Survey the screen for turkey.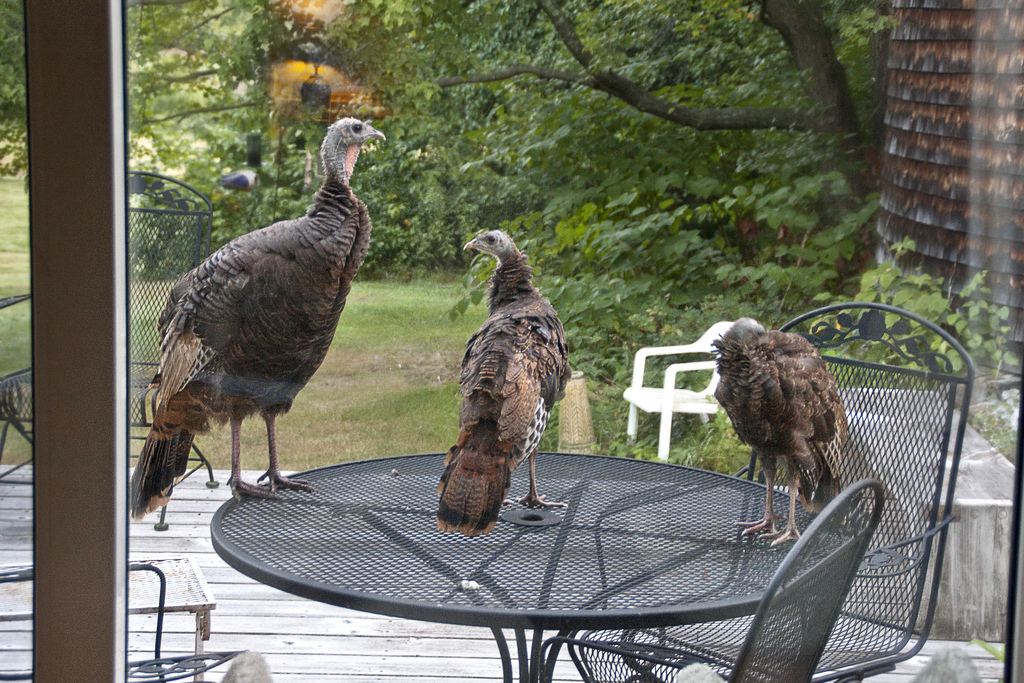
Survey found: [x1=707, y1=319, x2=849, y2=545].
